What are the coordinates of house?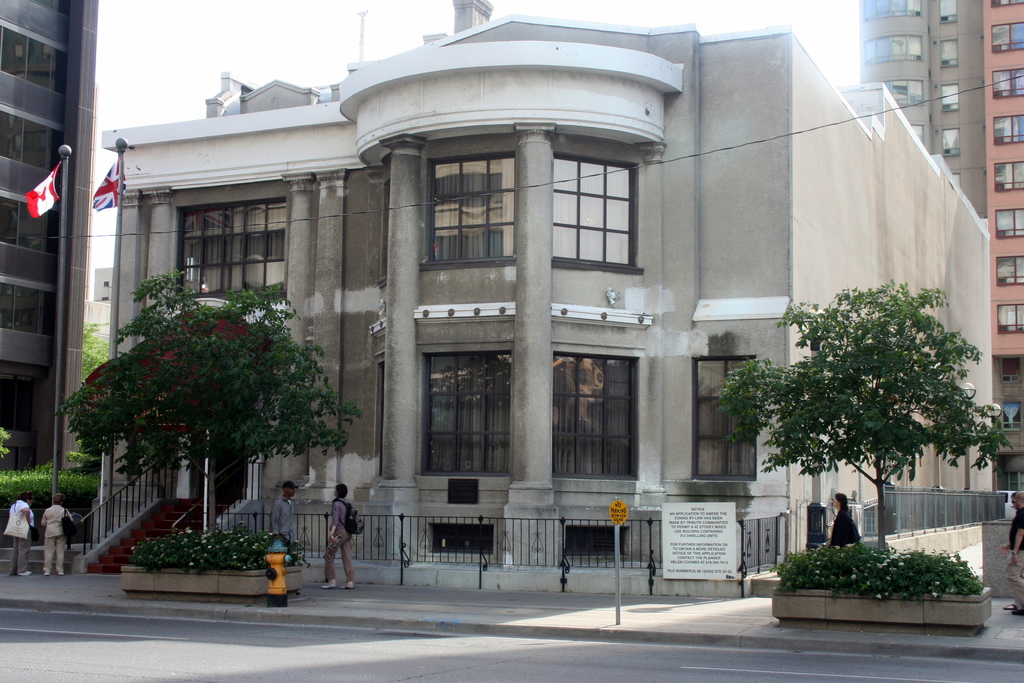
select_region(0, 0, 102, 466).
